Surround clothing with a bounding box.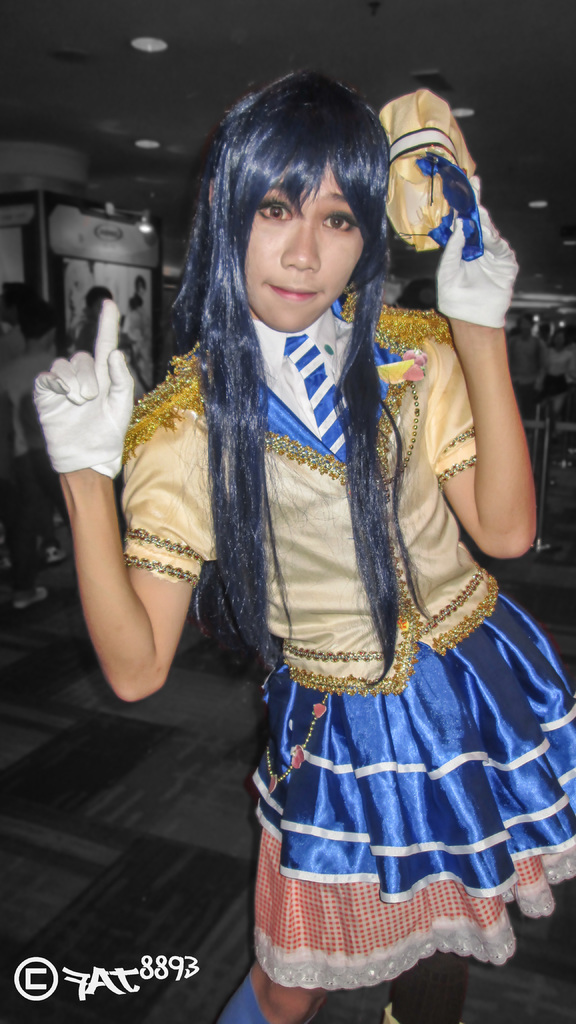
pyautogui.locateOnScreen(0, 335, 52, 580).
